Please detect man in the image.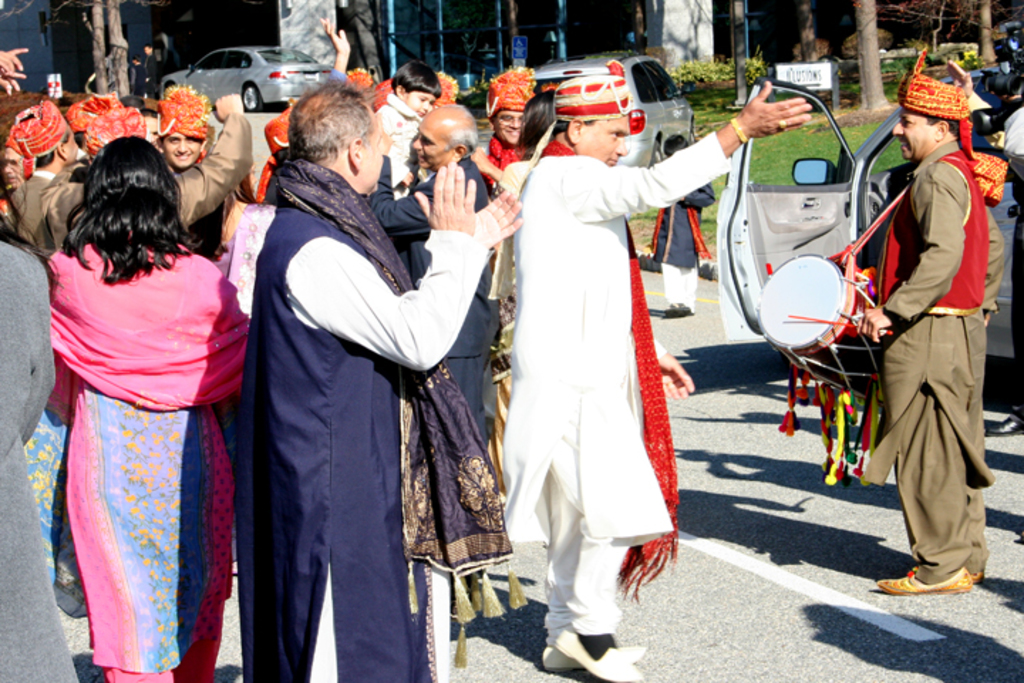
rect(9, 81, 85, 250).
